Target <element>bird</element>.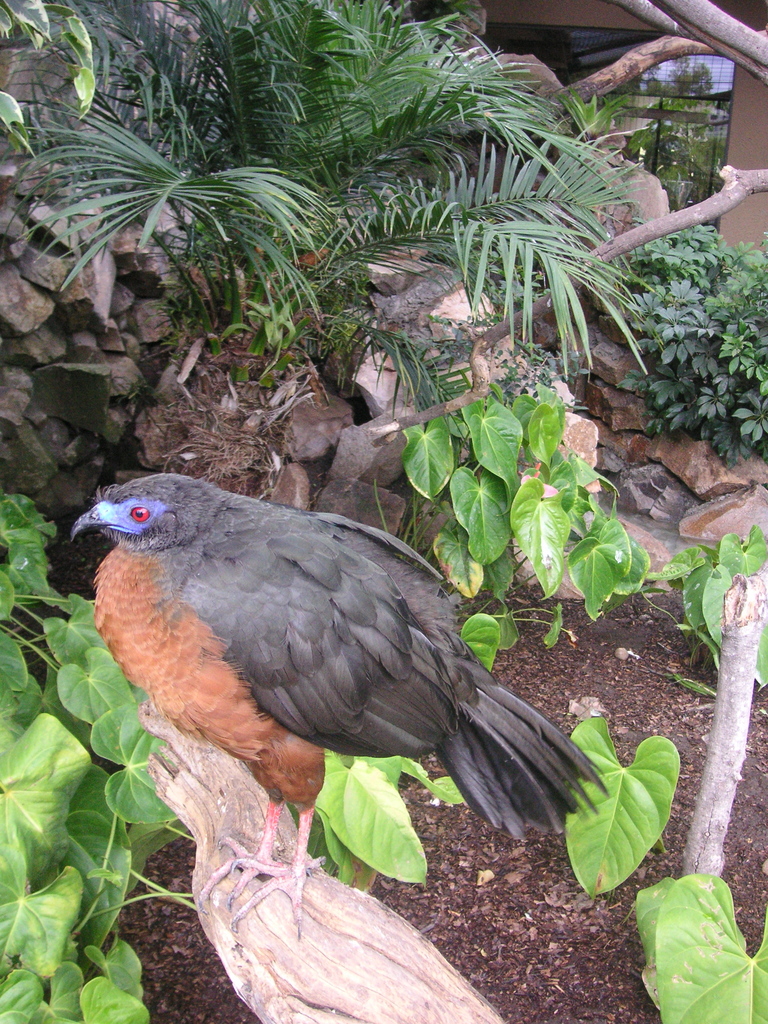
Target region: [52, 477, 630, 858].
